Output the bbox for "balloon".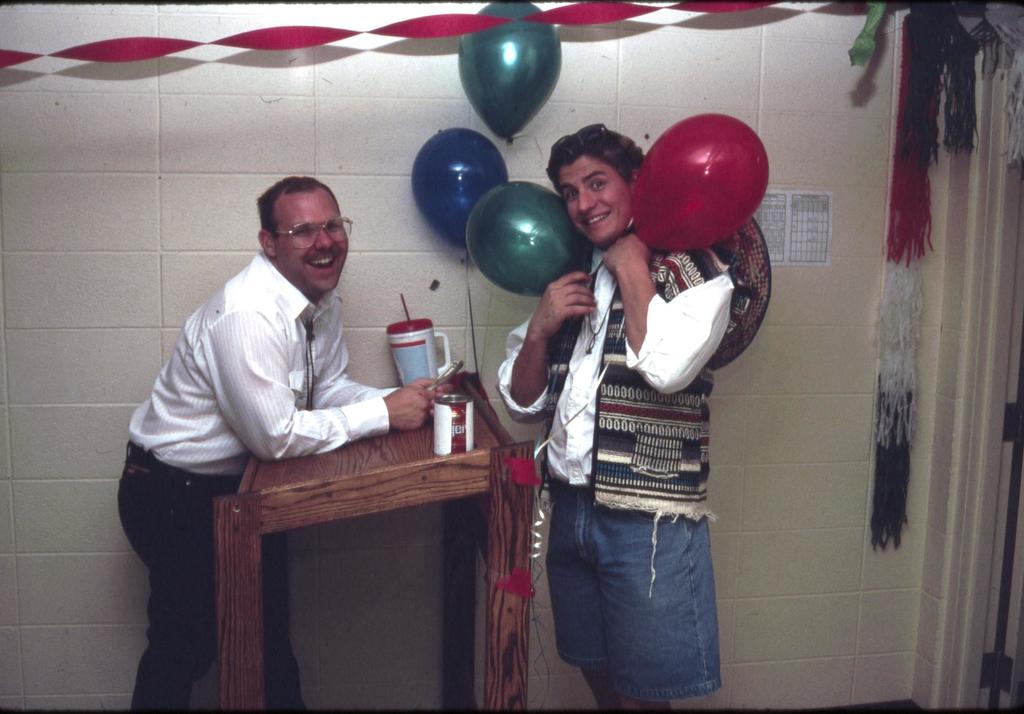
region(467, 181, 596, 295).
